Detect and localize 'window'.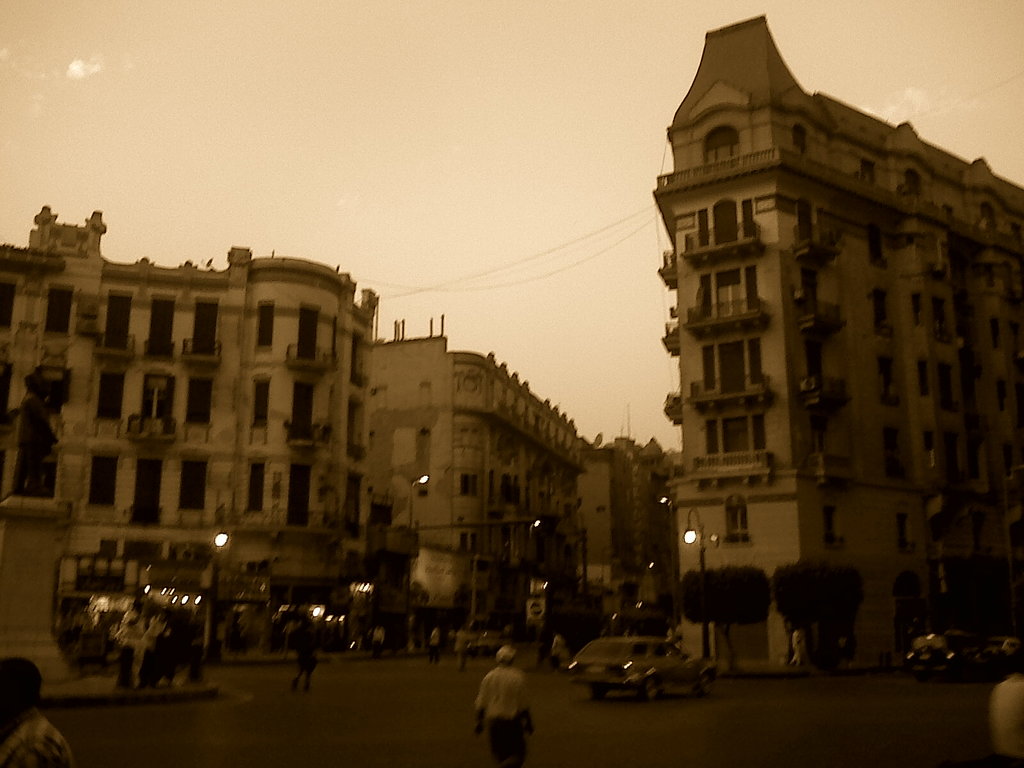
Localized at 252, 379, 276, 431.
